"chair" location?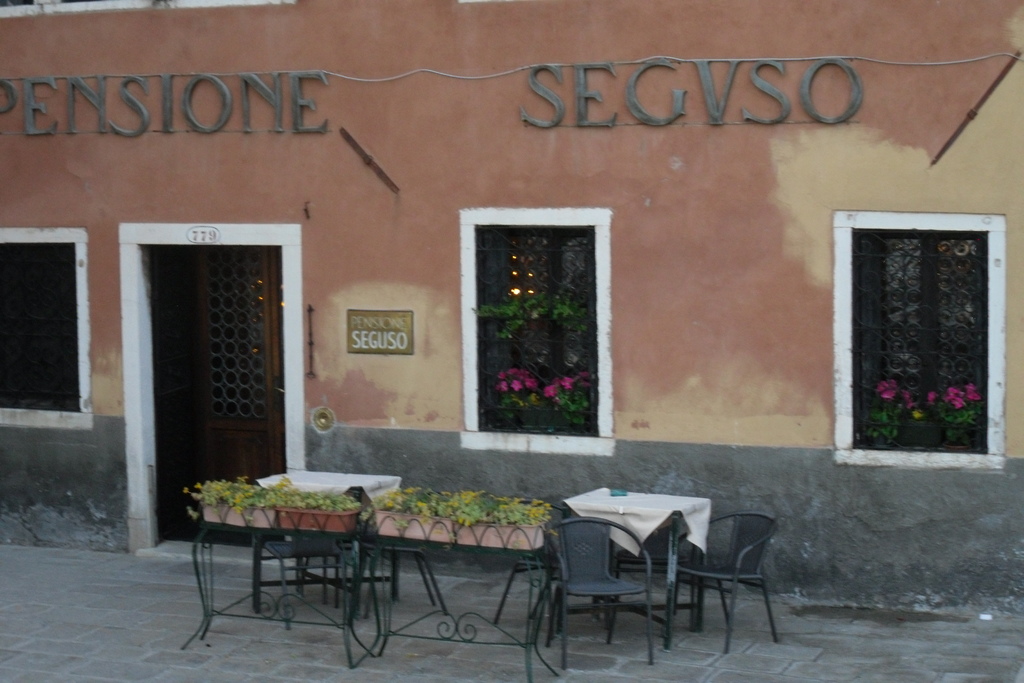
rect(248, 532, 343, 616)
